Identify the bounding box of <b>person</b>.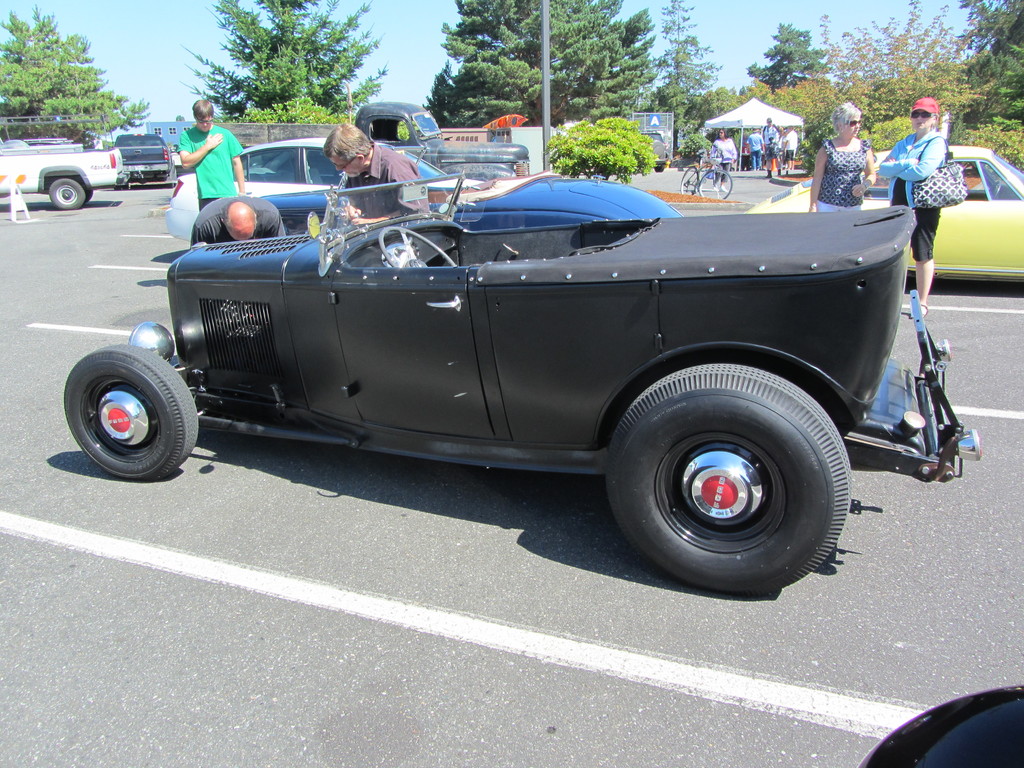
713:123:742:192.
